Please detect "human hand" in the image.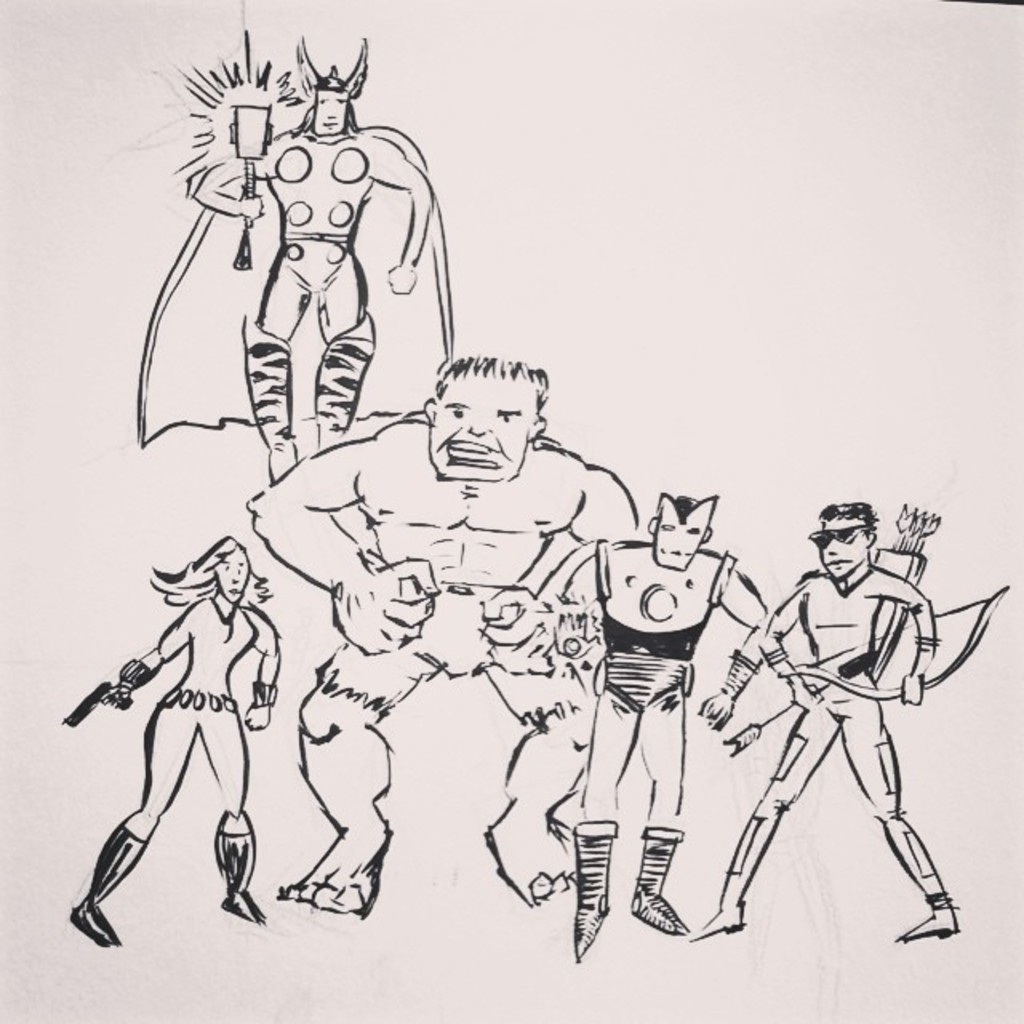
[left=902, top=670, right=925, bottom=707].
